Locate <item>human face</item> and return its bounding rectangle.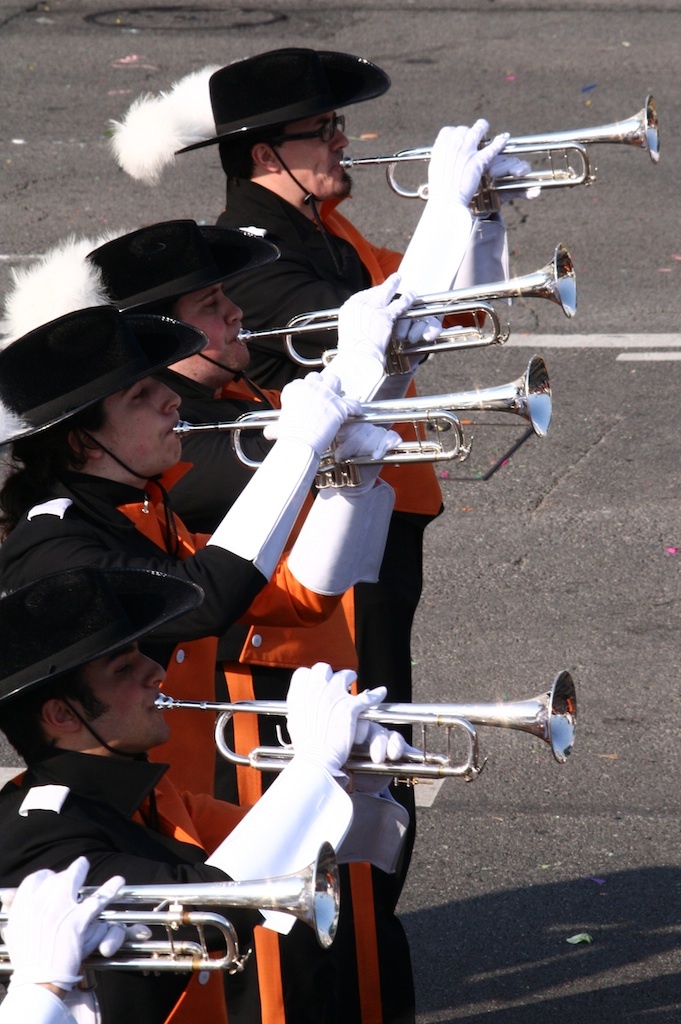
<bbox>277, 113, 356, 203</bbox>.
